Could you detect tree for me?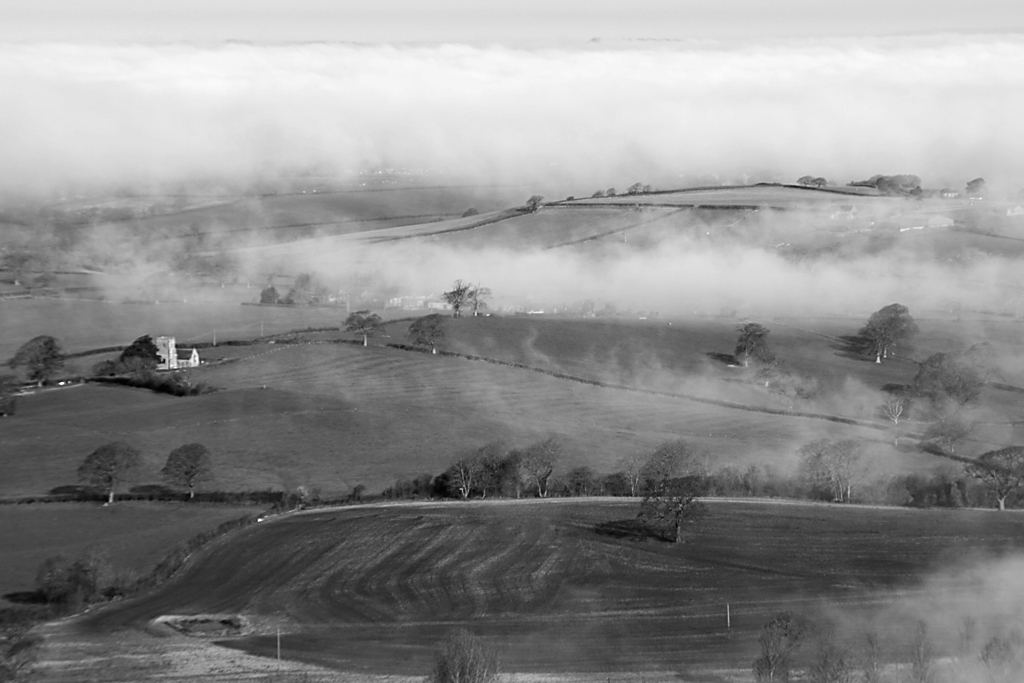
Detection result: 157/444/216/501.
